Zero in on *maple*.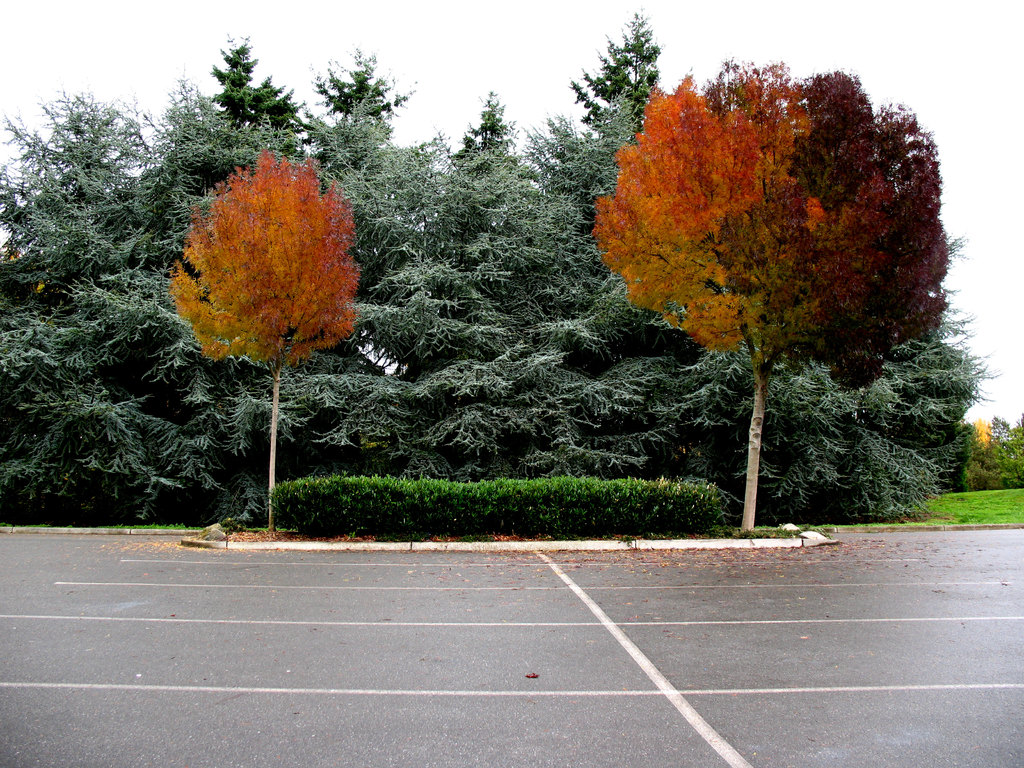
Zeroed in: x1=582 y1=66 x2=982 y2=545.
